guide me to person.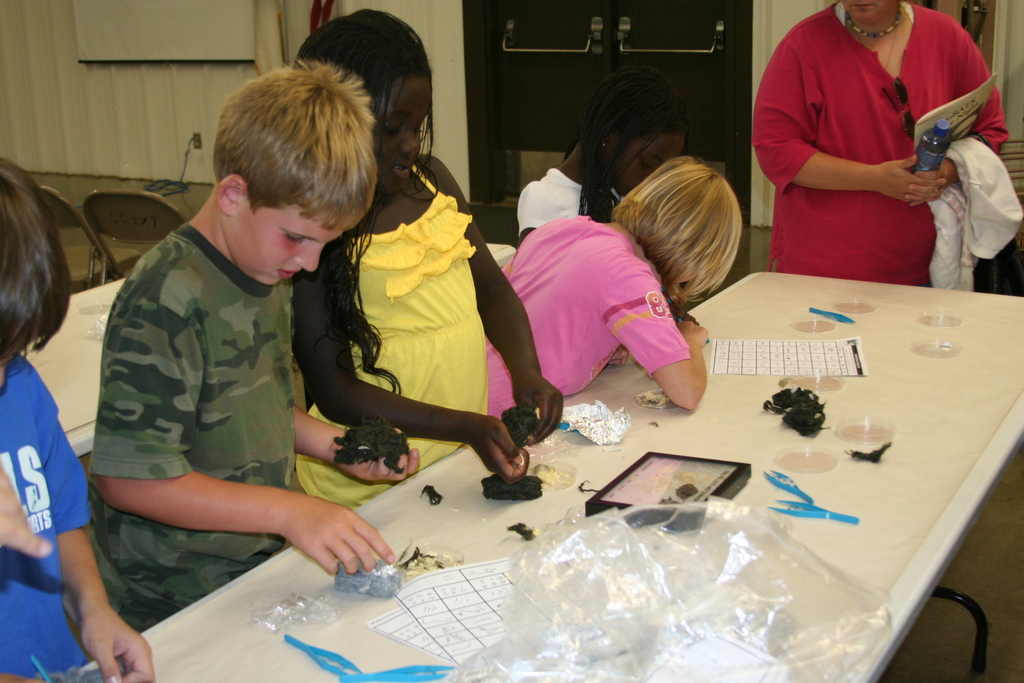
Guidance: [757,0,1002,286].
